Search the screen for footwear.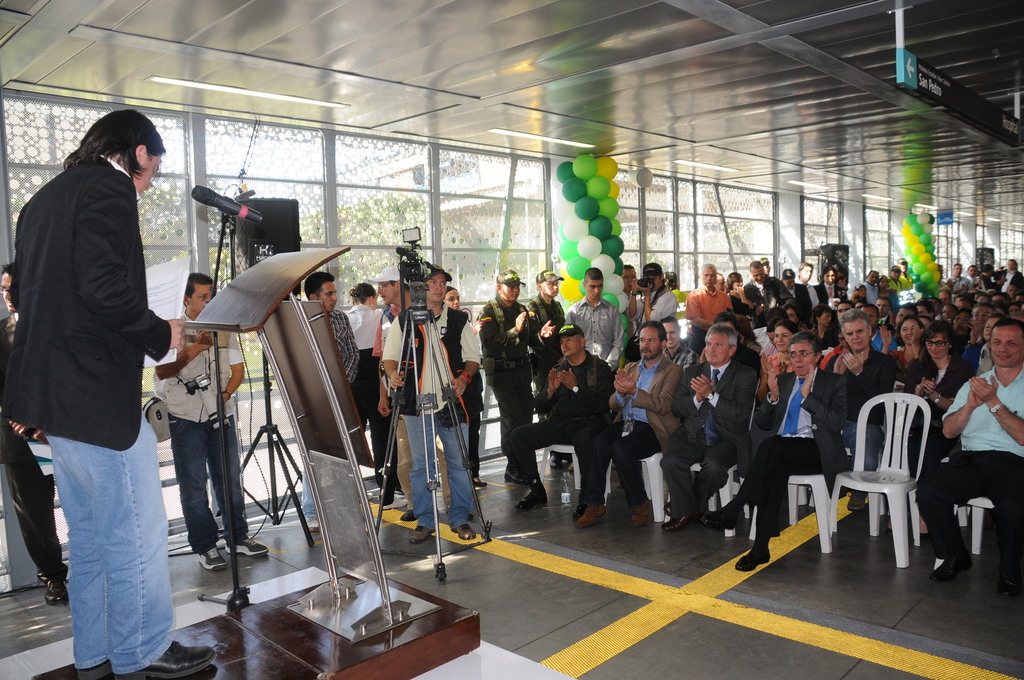
Found at 732,549,771,572.
